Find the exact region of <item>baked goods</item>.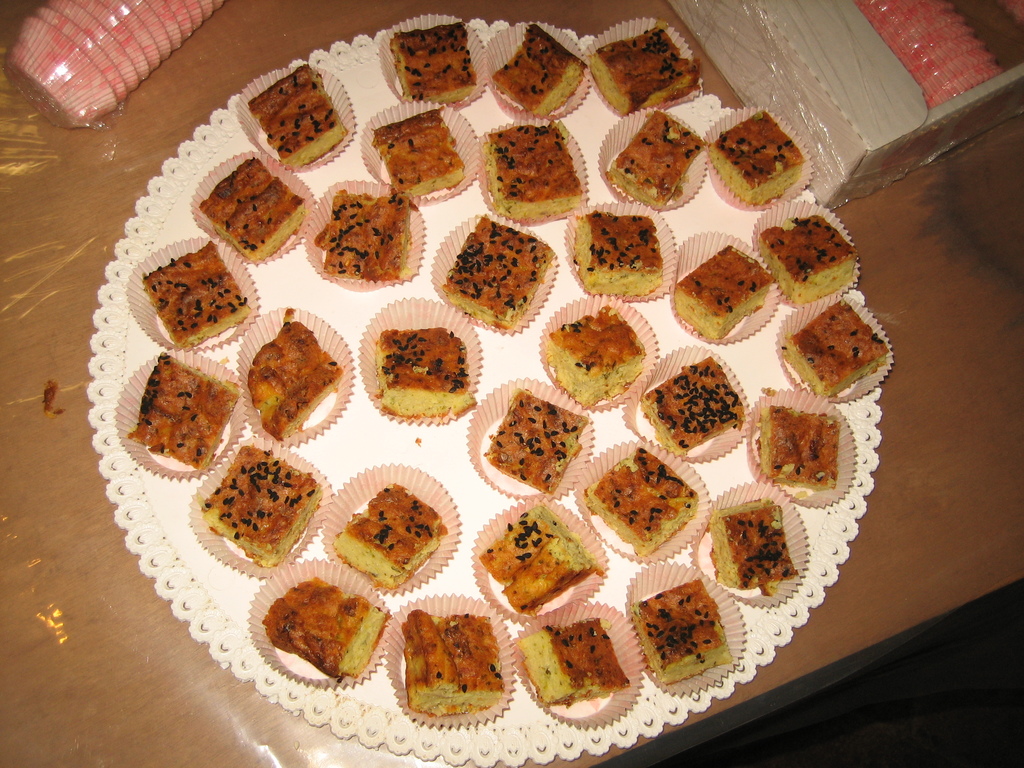
Exact region: crop(710, 109, 803, 206).
